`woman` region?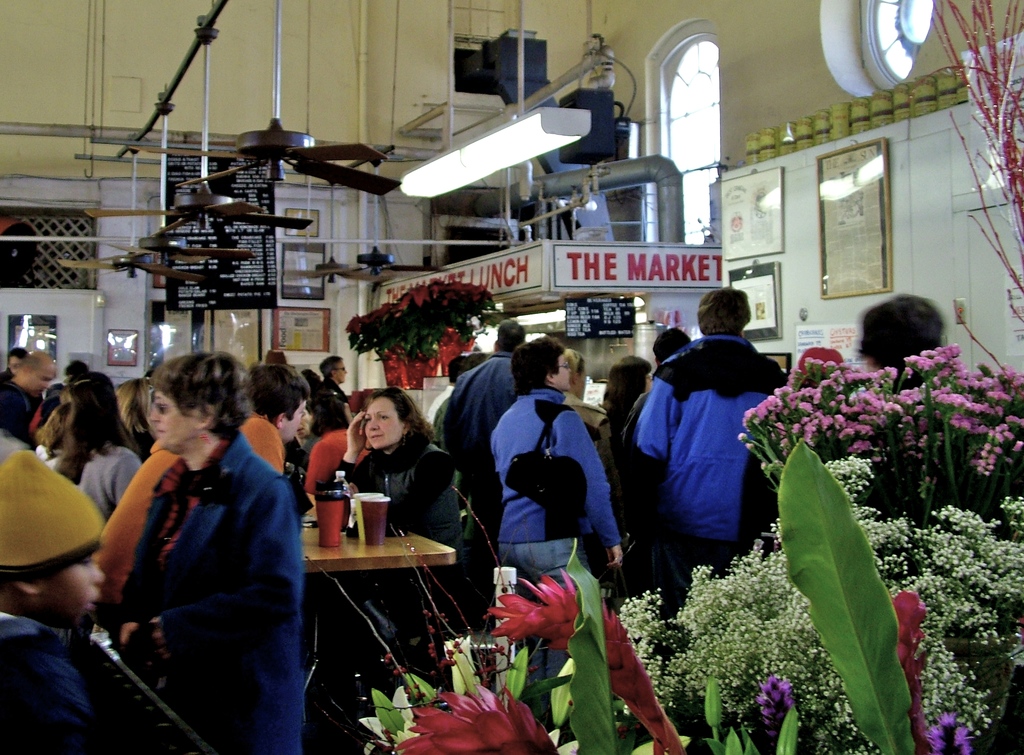
bbox(601, 354, 659, 599)
